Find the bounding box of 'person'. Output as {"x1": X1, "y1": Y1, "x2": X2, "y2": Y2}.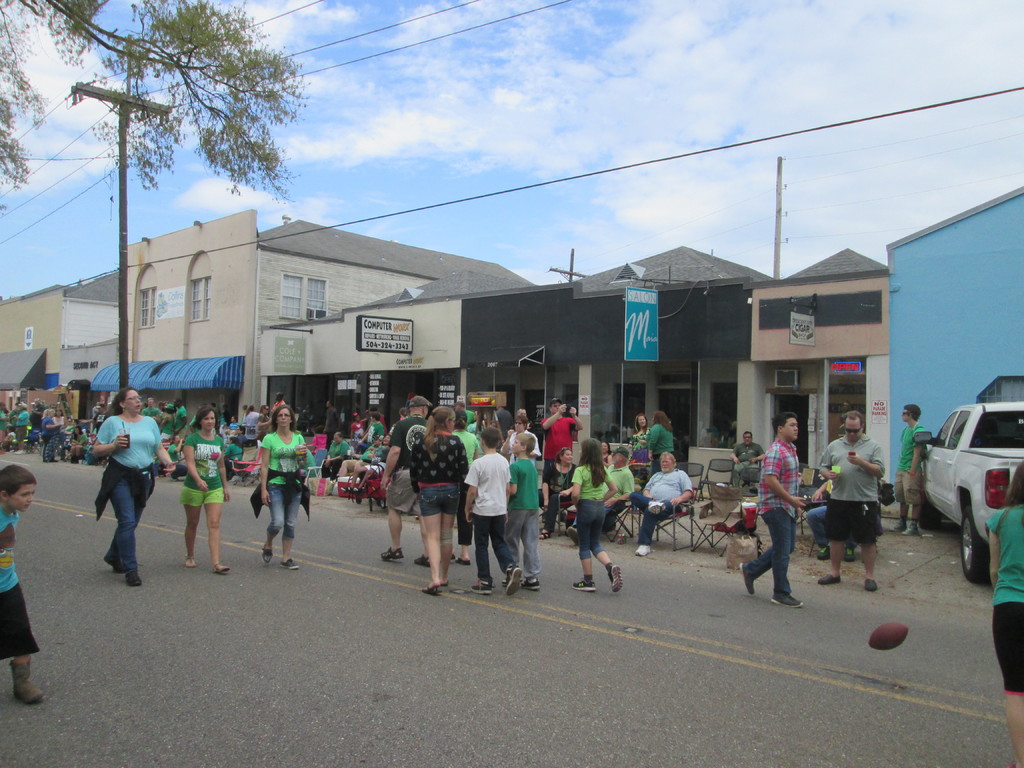
{"x1": 990, "y1": 454, "x2": 1023, "y2": 756}.
